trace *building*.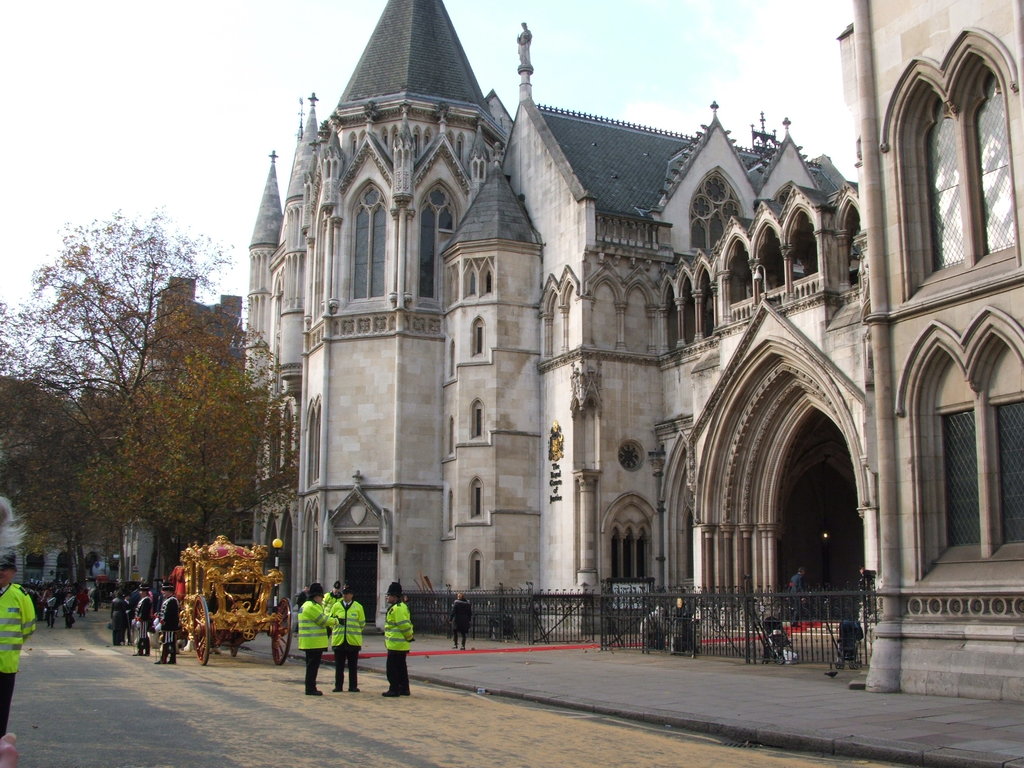
Traced to bbox=(243, 0, 1023, 703).
